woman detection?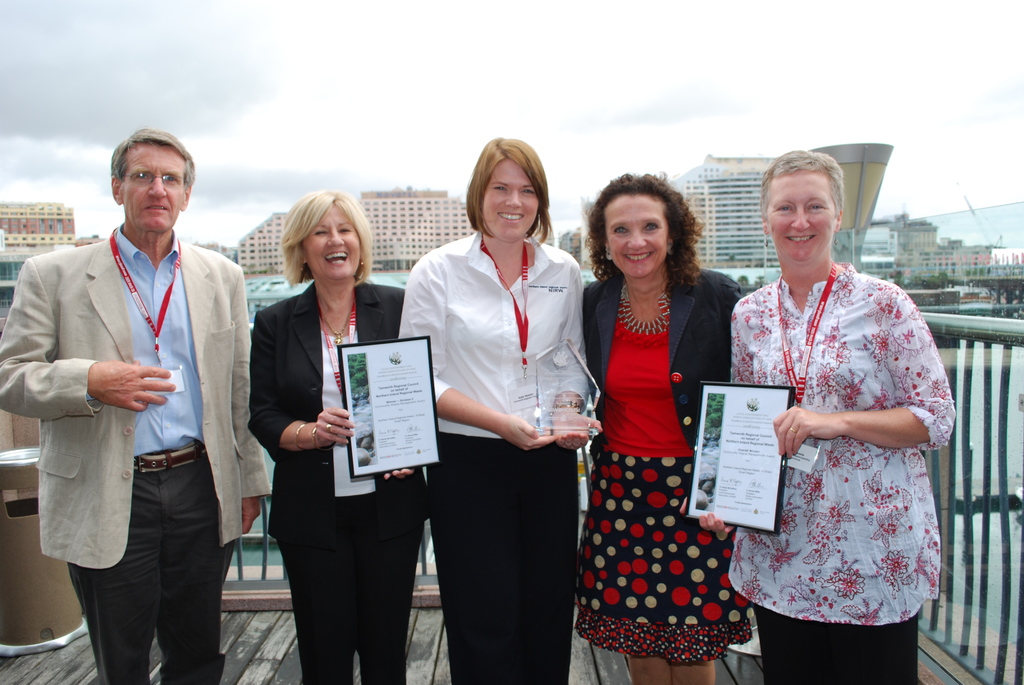
387 119 597 684
